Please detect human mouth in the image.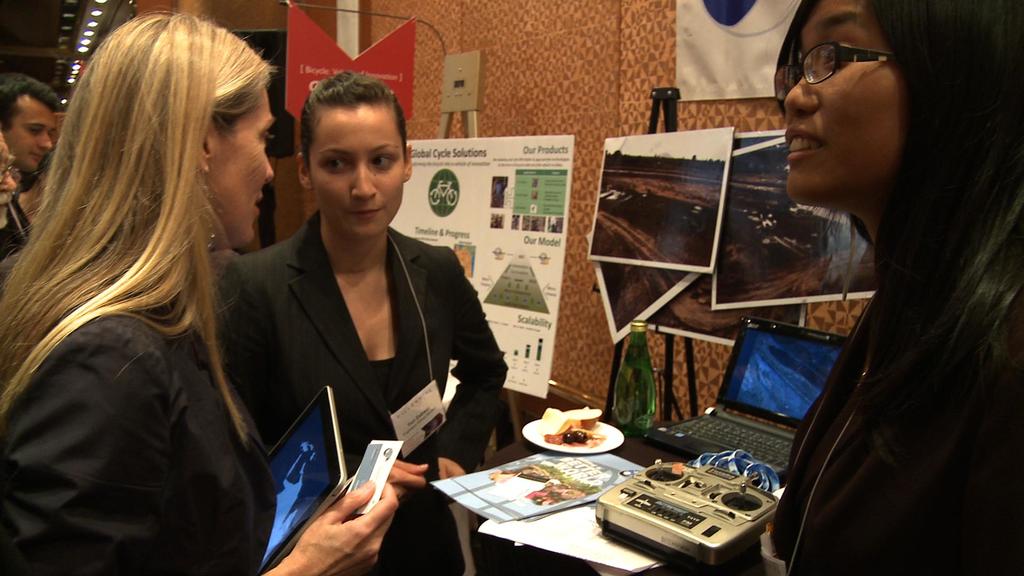
(28, 148, 47, 163).
